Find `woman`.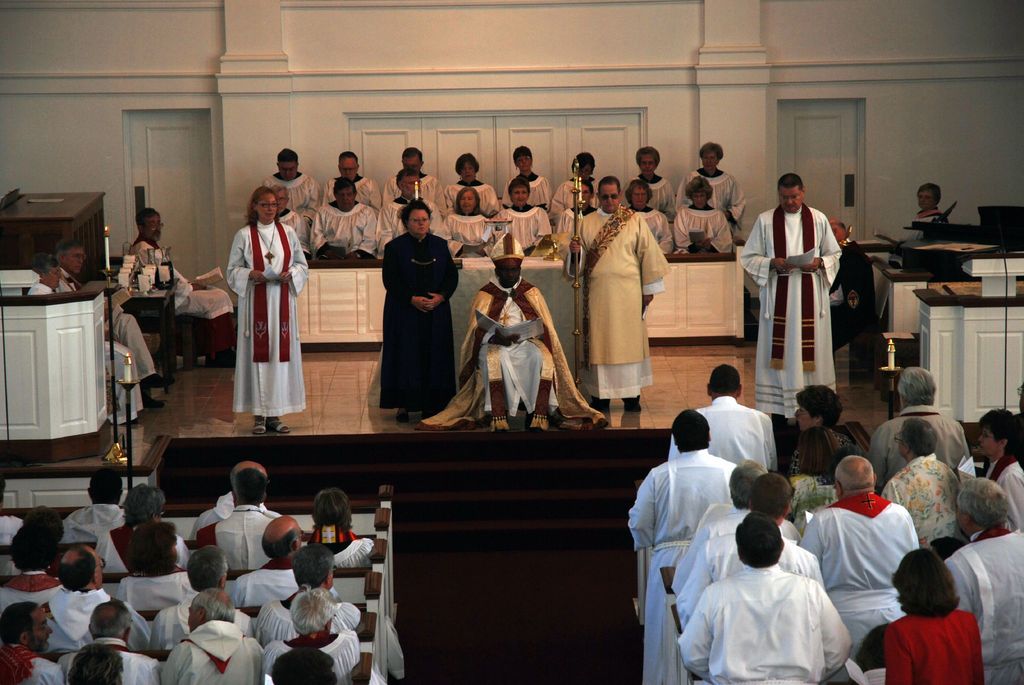
bbox=(876, 558, 993, 684).
